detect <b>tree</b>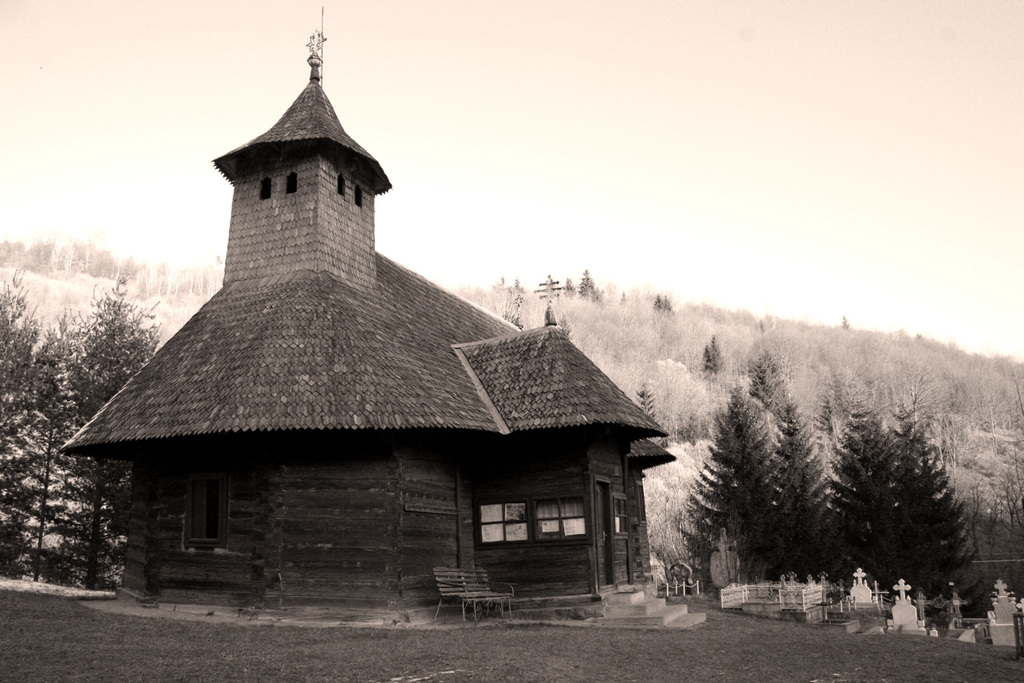
840:312:851:336
